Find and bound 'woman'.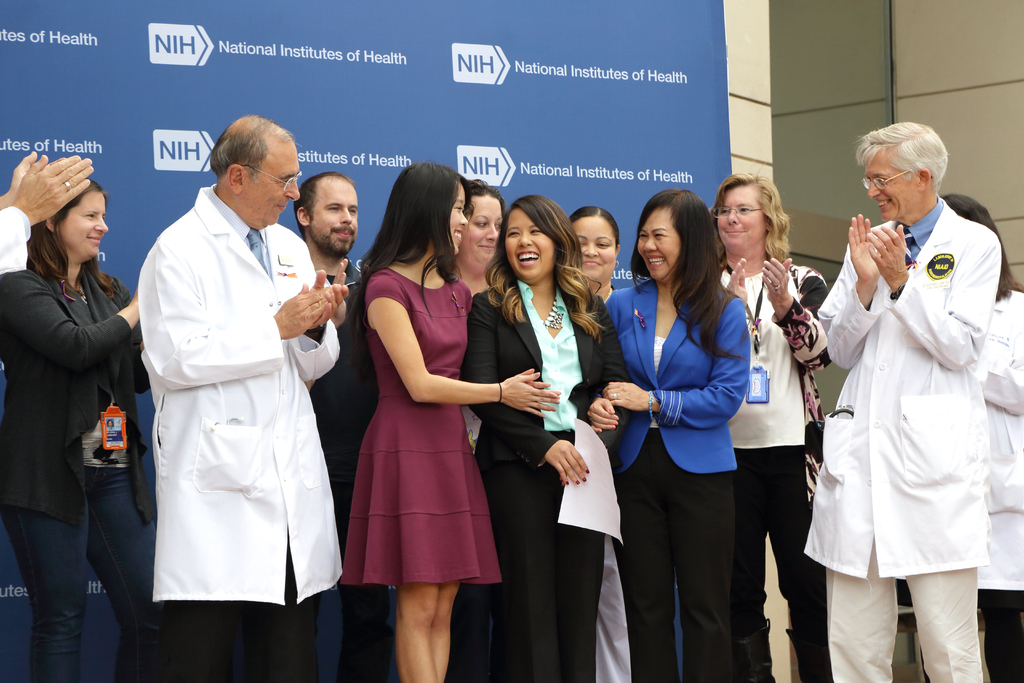
Bound: (564,207,618,322).
